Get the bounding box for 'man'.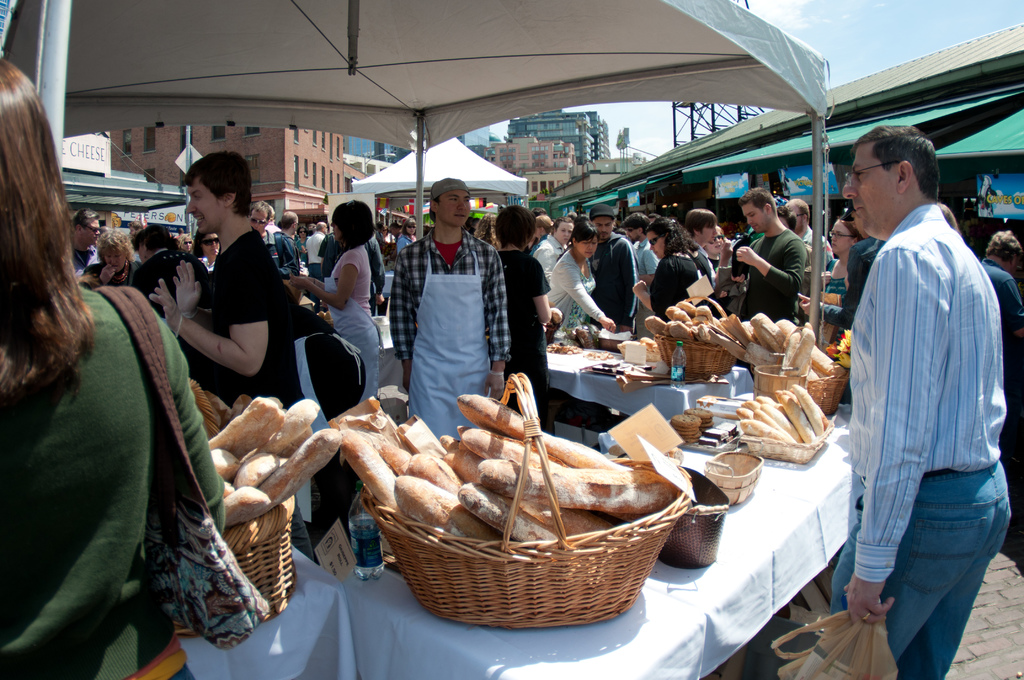
[588,202,642,327].
